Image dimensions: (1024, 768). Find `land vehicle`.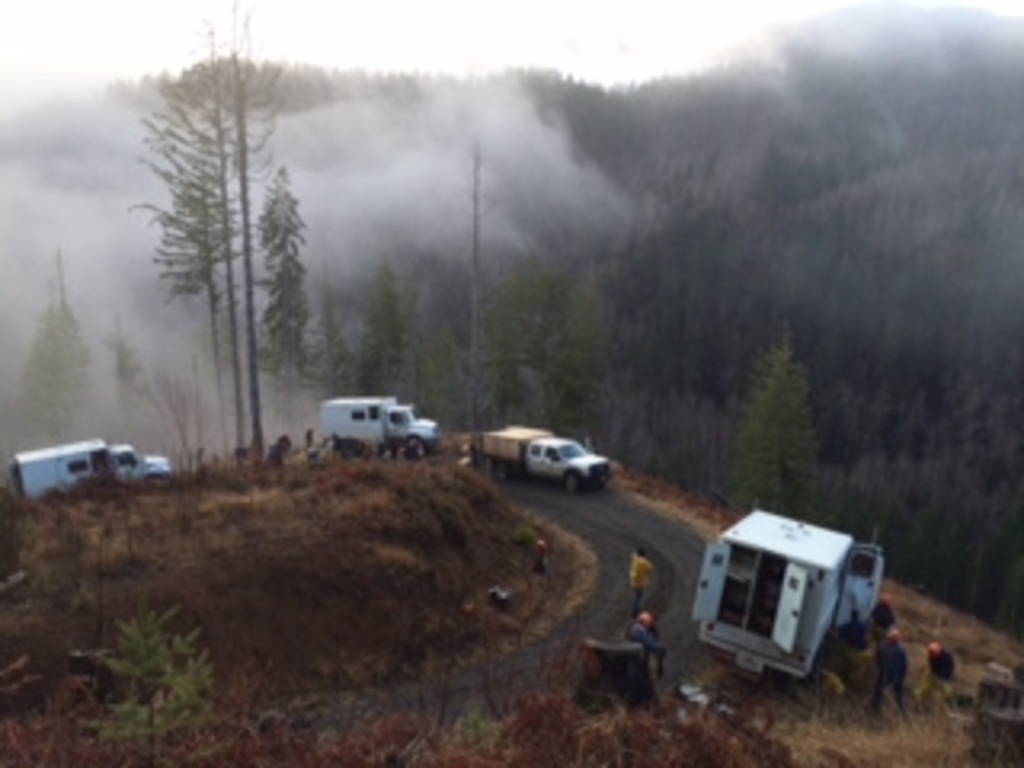
BBox(483, 419, 611, 490).
